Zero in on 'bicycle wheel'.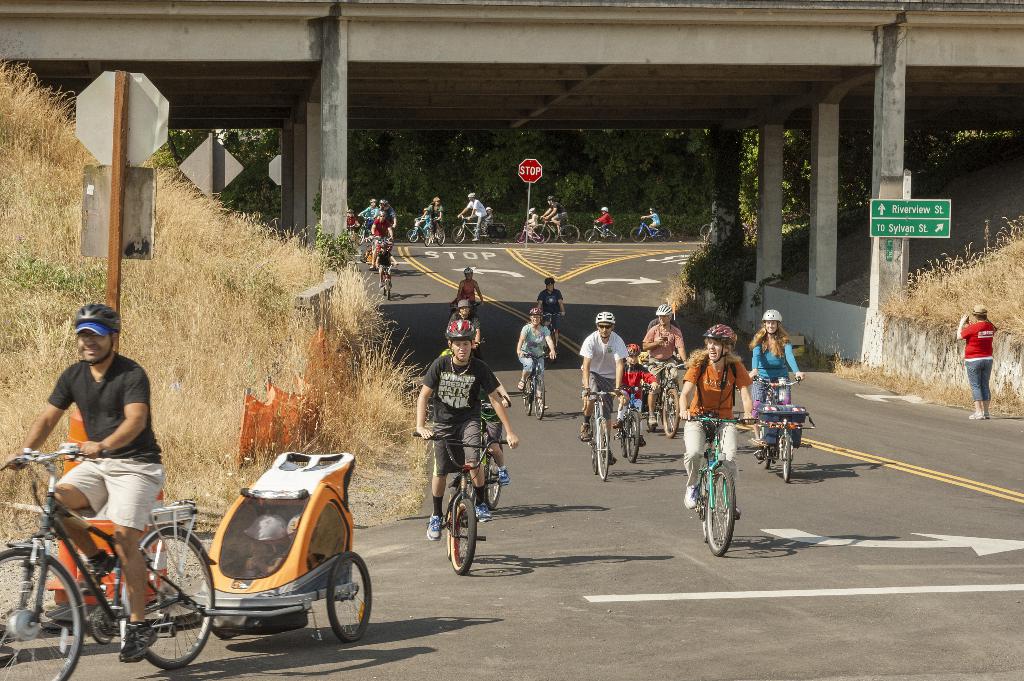
Zeroed in: 698/222/711/237.
